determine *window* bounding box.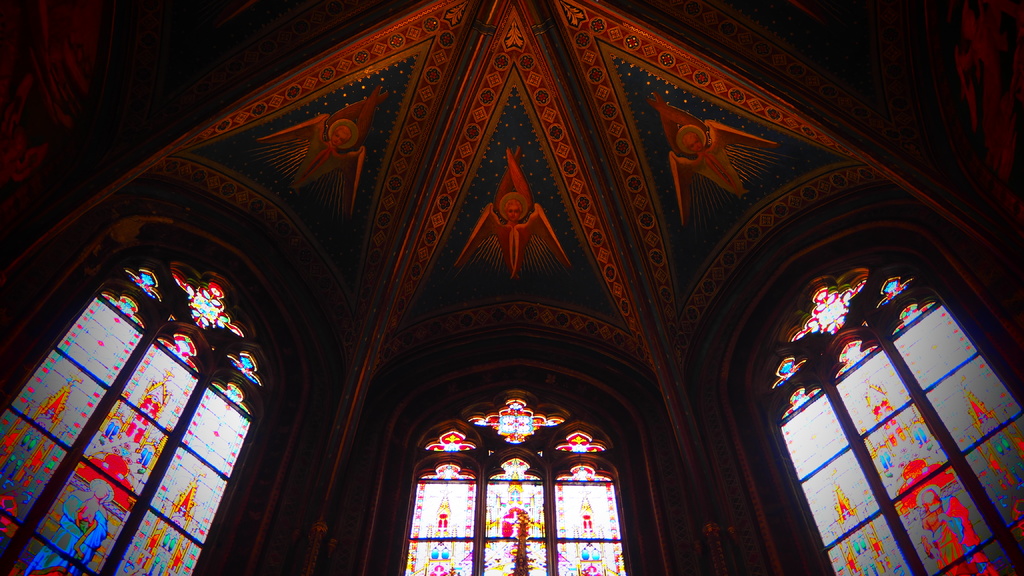
Determined: {"x1": 0, "y1": 244, "x2": 287, "y2": 575}.
